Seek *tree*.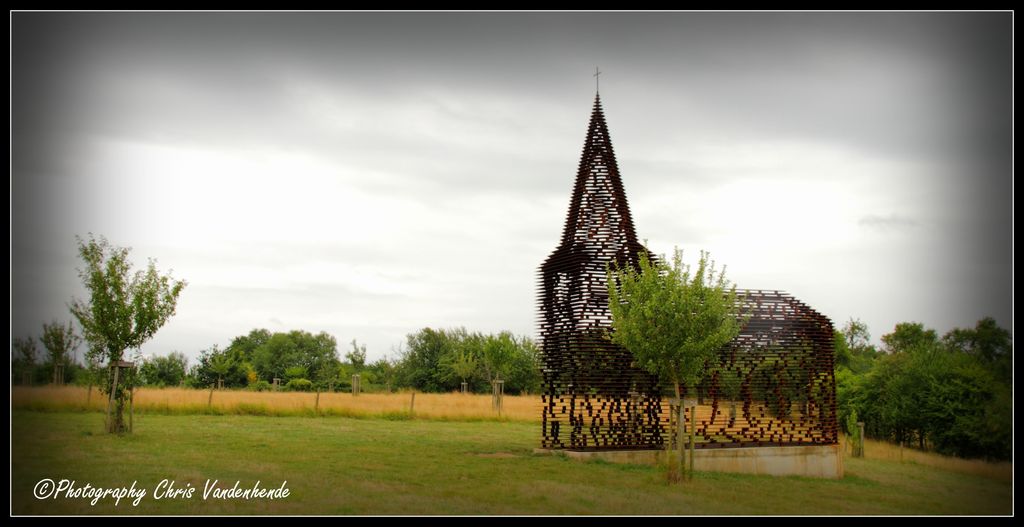
left=824, top=309, right=1015, bottom=469.
